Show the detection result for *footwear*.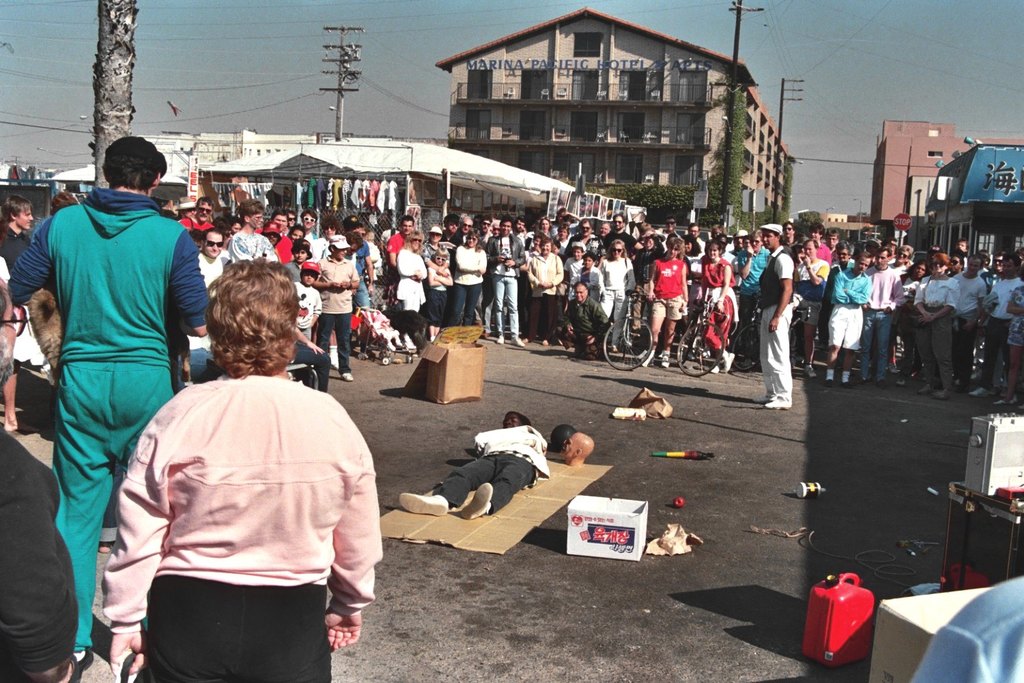
region(343, 372, 352, 380).
